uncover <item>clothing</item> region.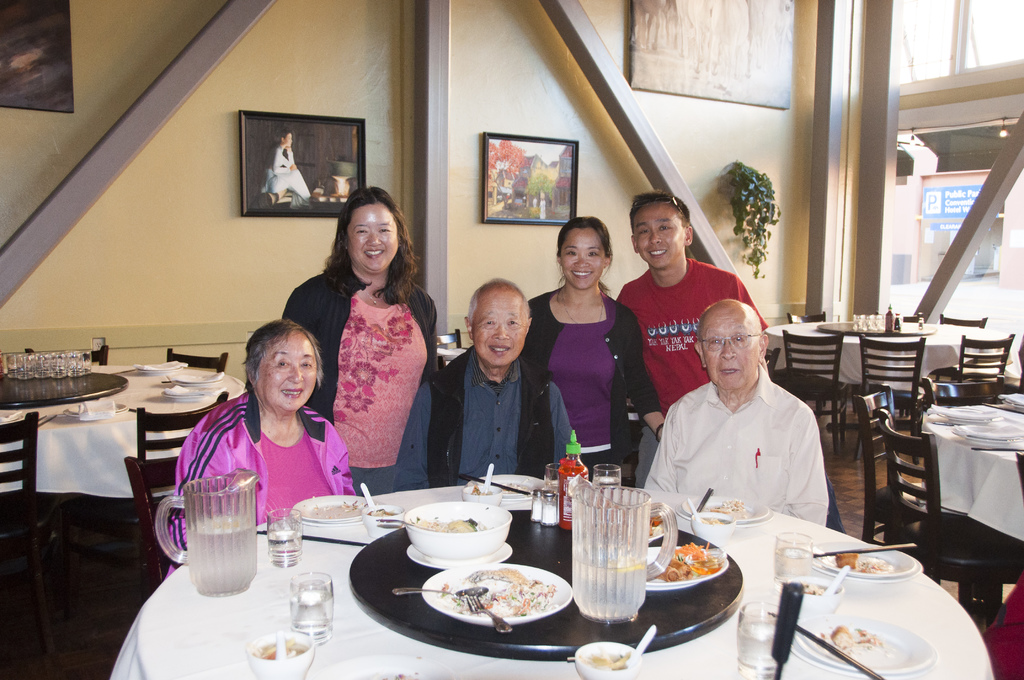
Uncovered: {"x1": 614, "y1": 259, "x2": 771, "y2": 407}.
